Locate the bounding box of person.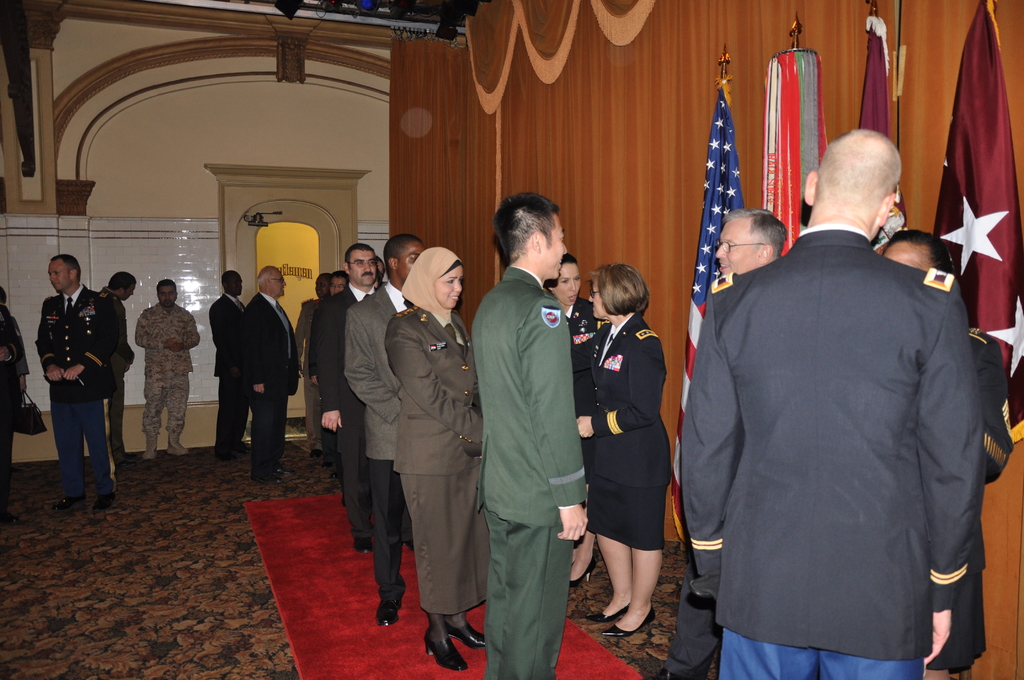
Bounding box: 377,256,387,287.
